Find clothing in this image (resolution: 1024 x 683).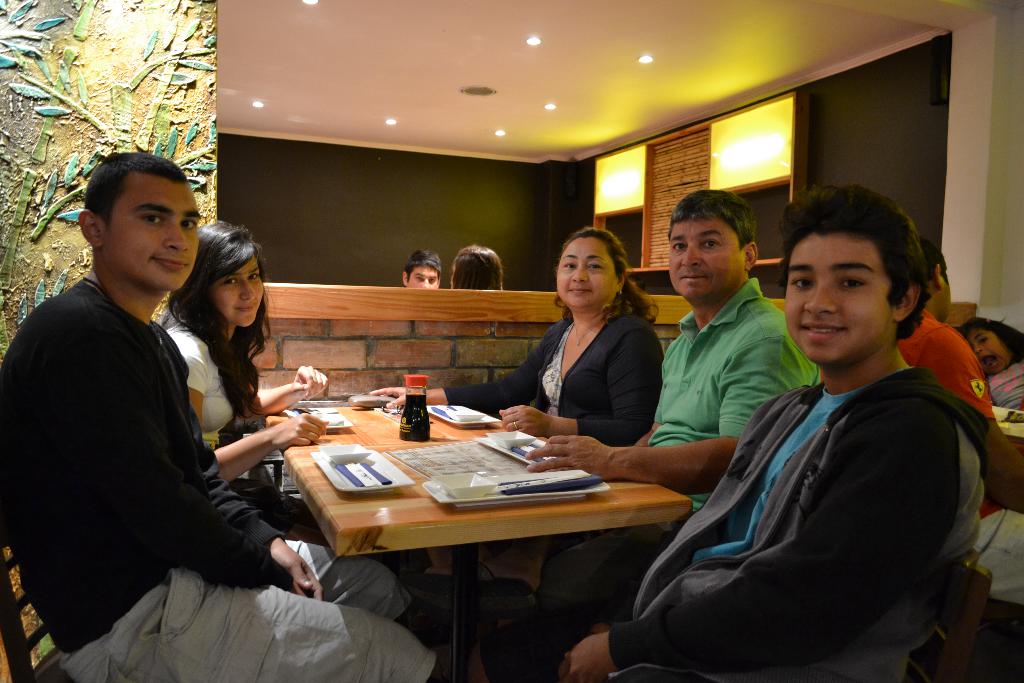
rect(0, 283, 291, 652).
